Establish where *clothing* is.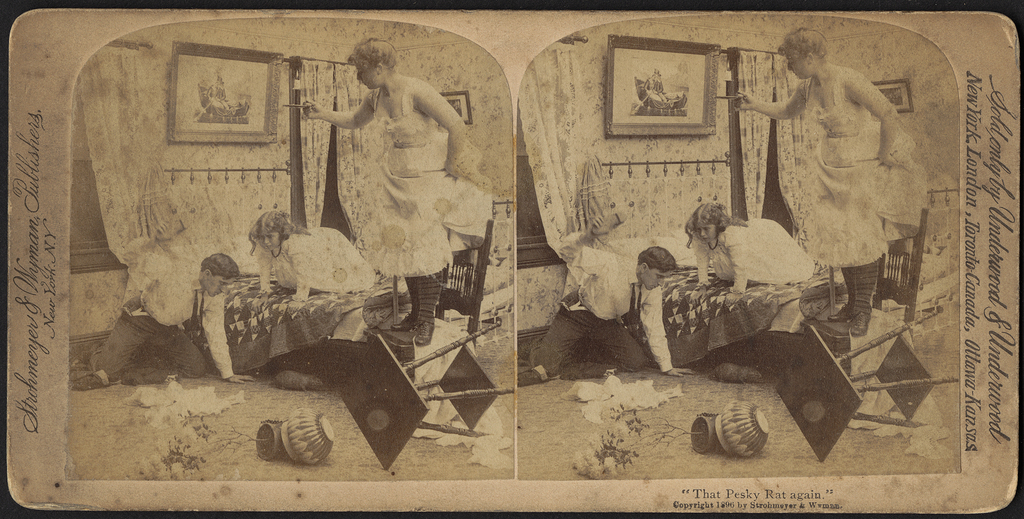
Established at {"x1": 88, "y1": 220, "x2": 237, "y2": 390}.
